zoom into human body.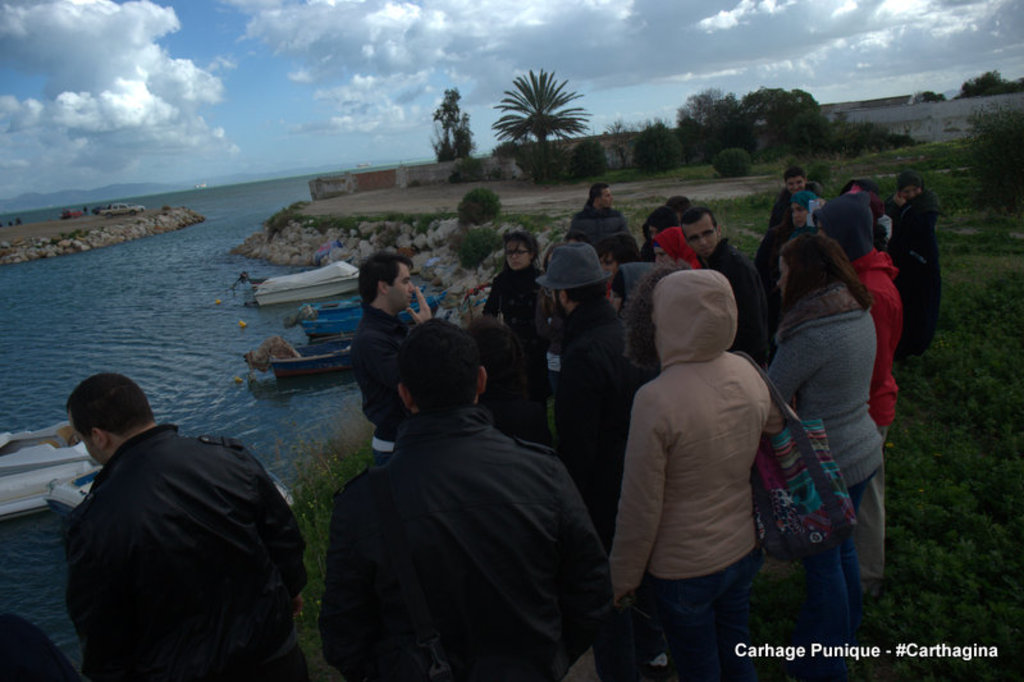
Zoom target: [left=65, top=431, right=303, bottom=681].
